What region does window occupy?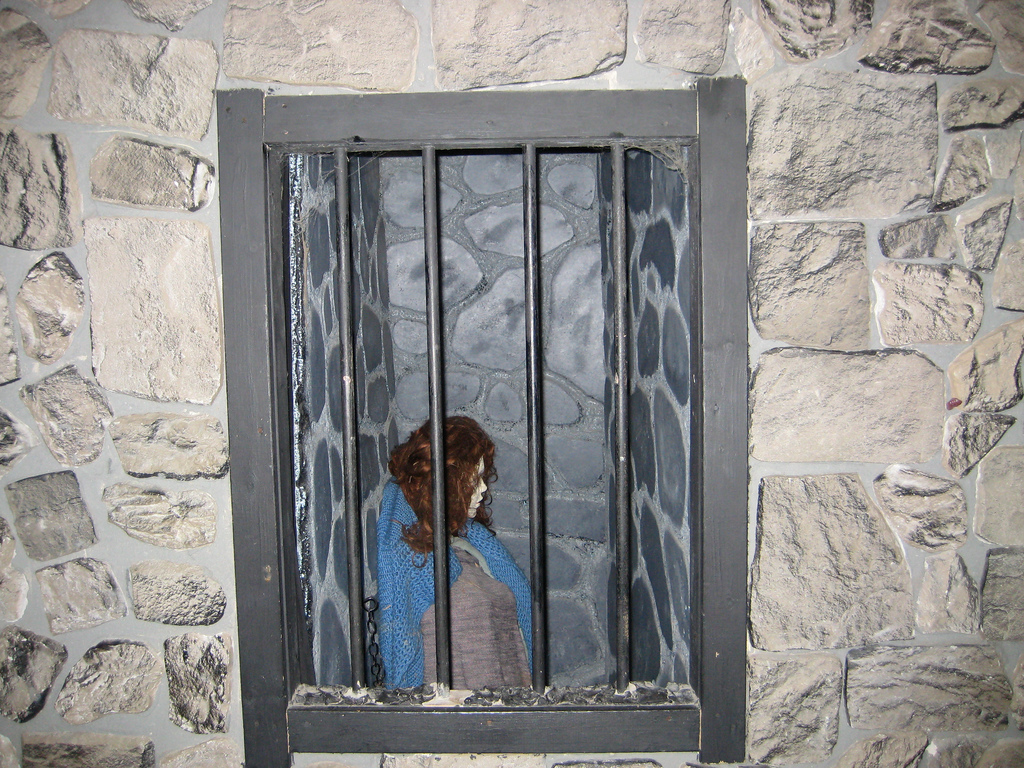
crop(204, 38, 745, 736).
